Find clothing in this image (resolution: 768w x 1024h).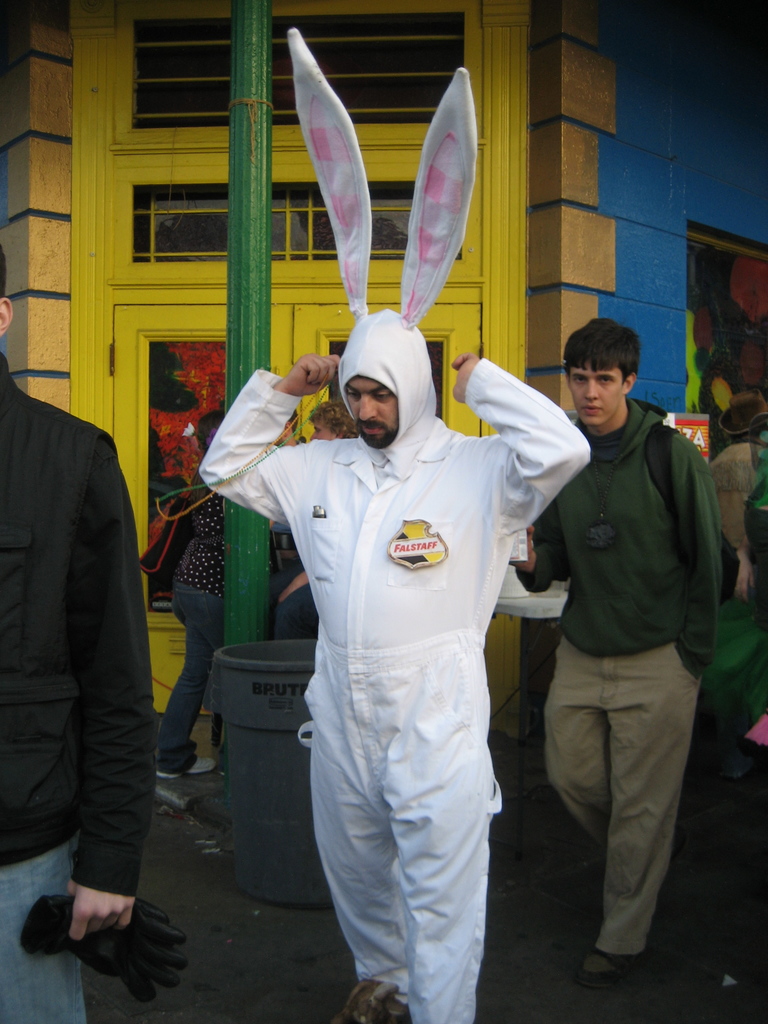
(x1=200, y1=359, x2=592, y2=1023).
